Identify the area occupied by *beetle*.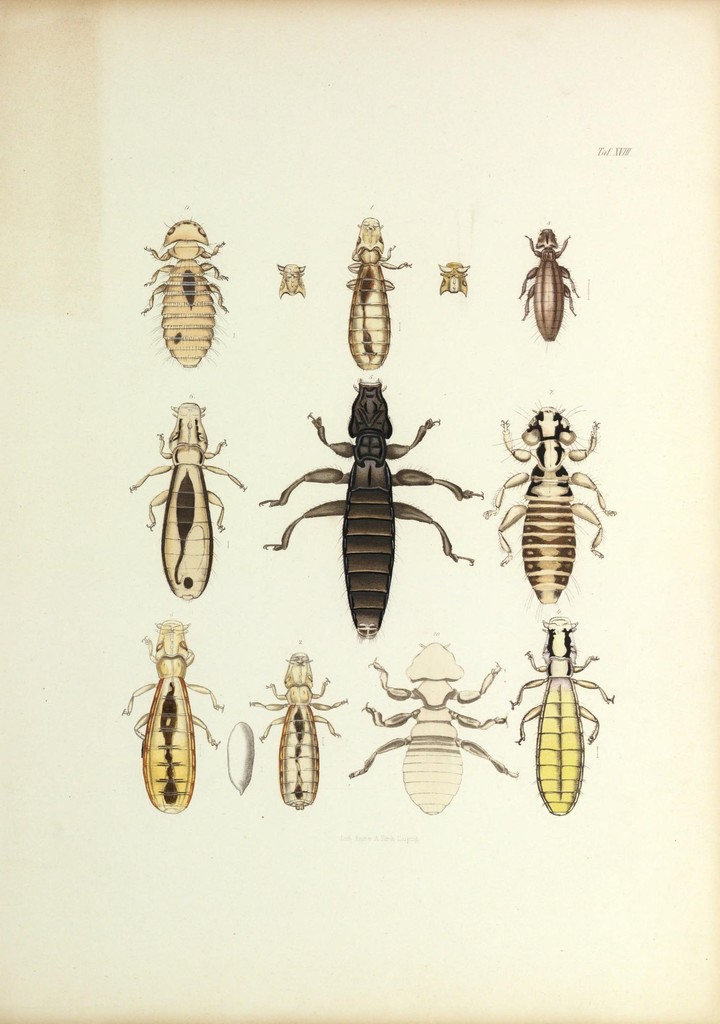
Area: x1=259, y1=371, x2=487, y2=636.
